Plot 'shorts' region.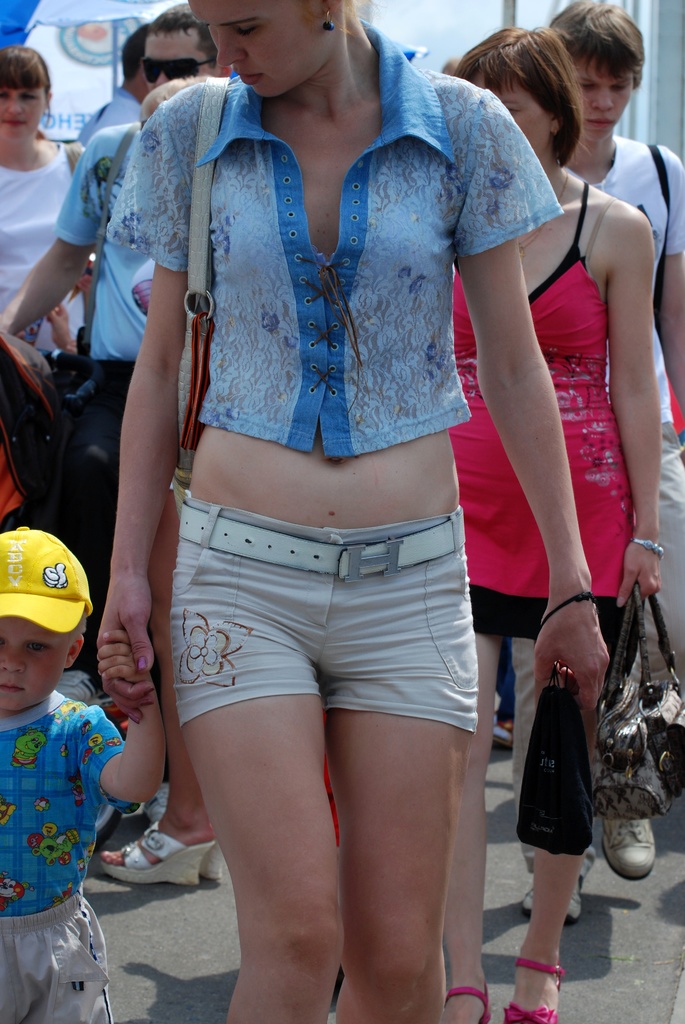
Plotted at {"left": 471, "top": 580, "right": 615, "bottom": 659}.
